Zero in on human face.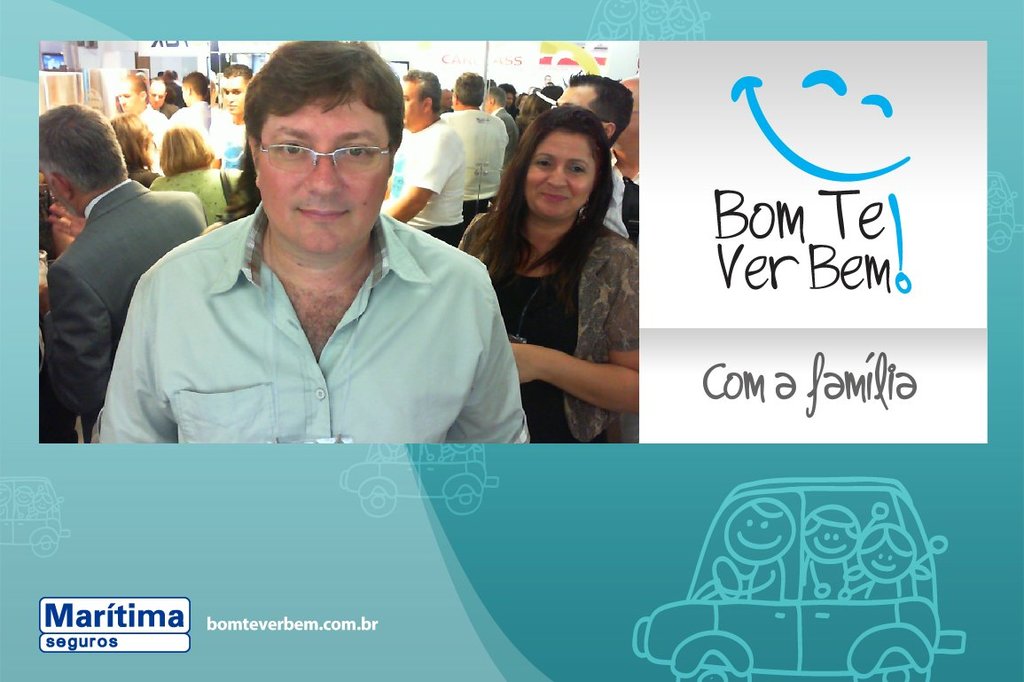
Zeroed in: [524,129,591,217].
